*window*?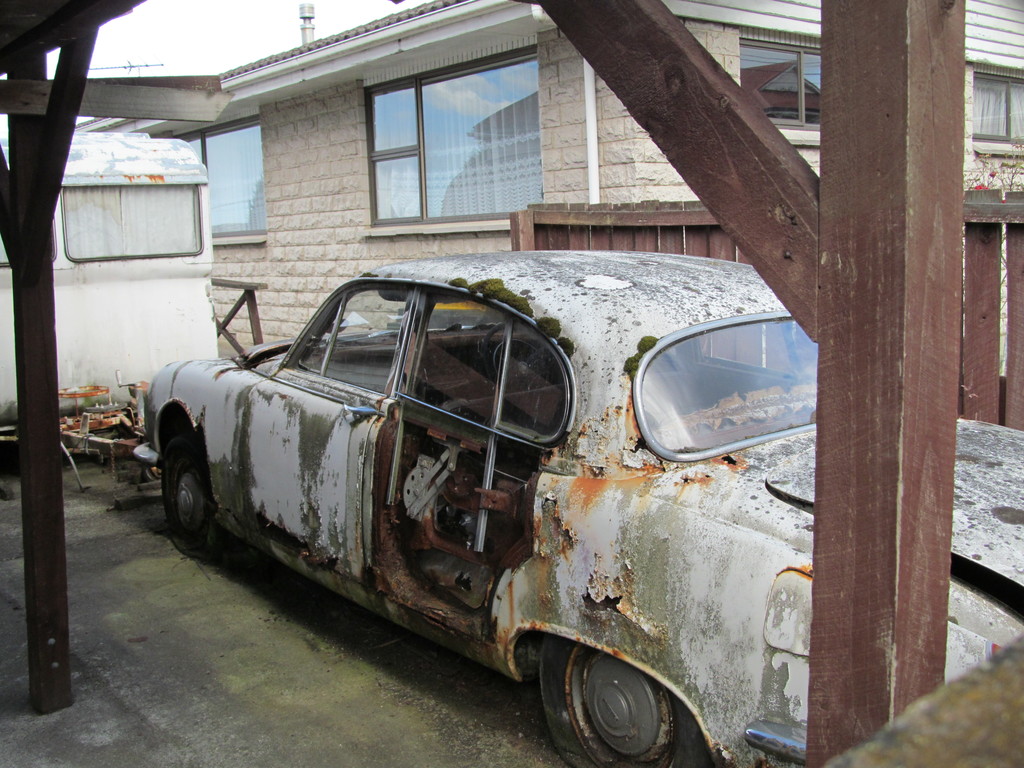
x1=166 y1=106 x2=266 y2=246
